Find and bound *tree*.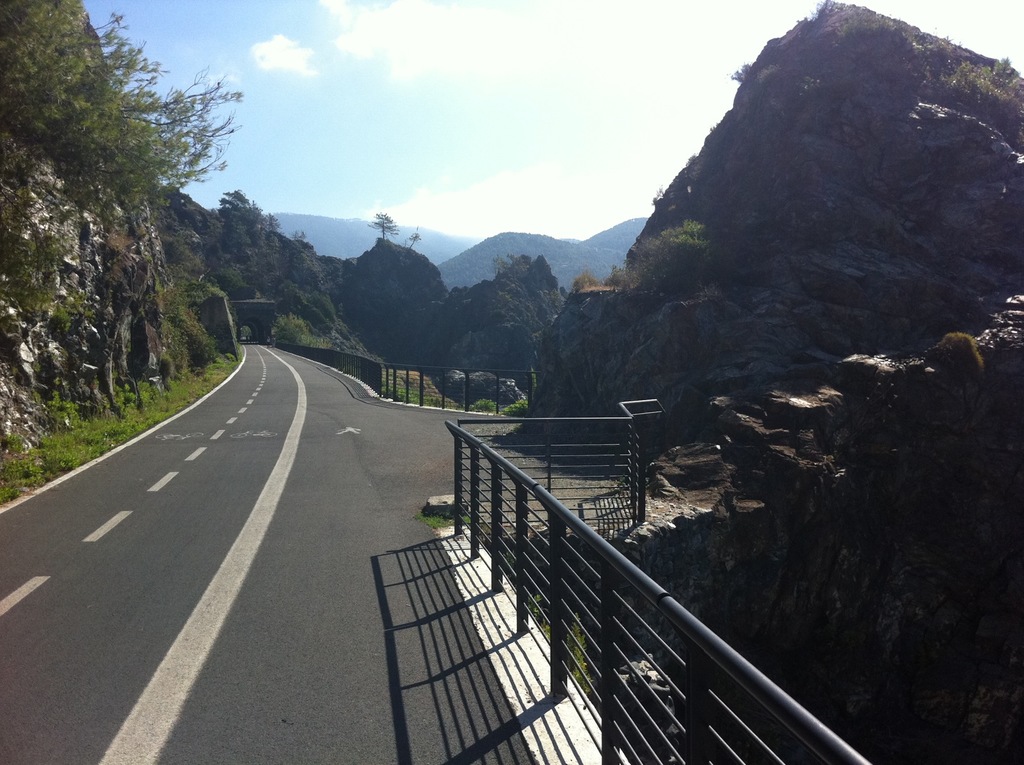
Bound: (x1=6, y1=0, x2=251, y2=486).
